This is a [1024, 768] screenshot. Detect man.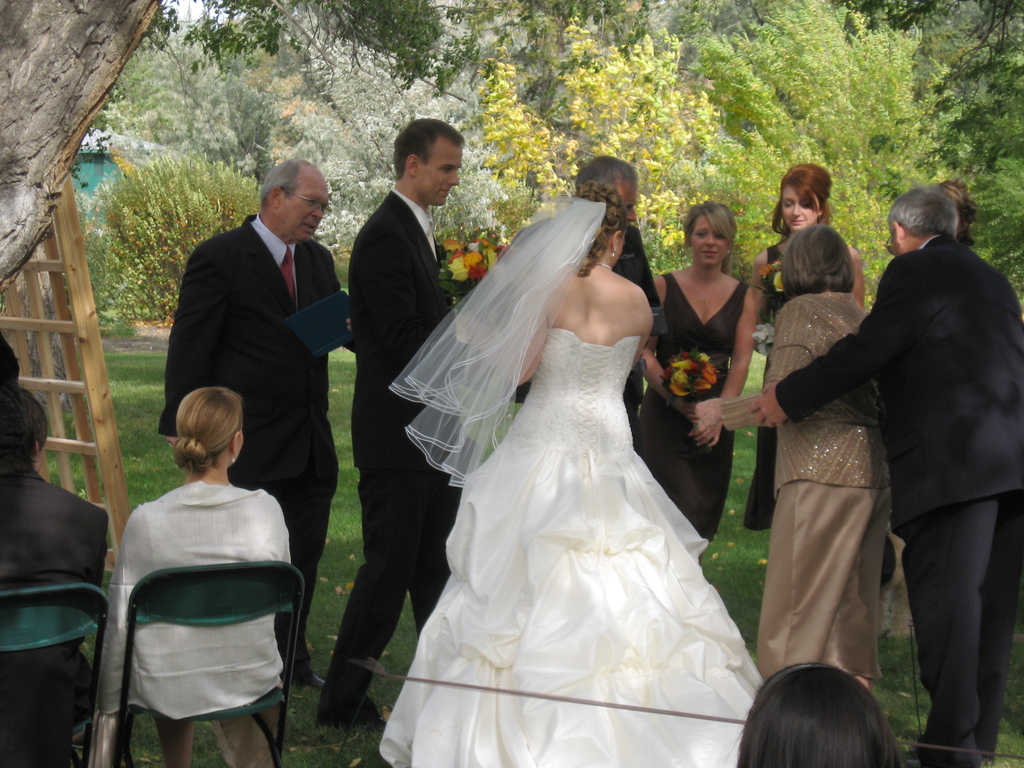
rect(308, 116, 530, 728).
